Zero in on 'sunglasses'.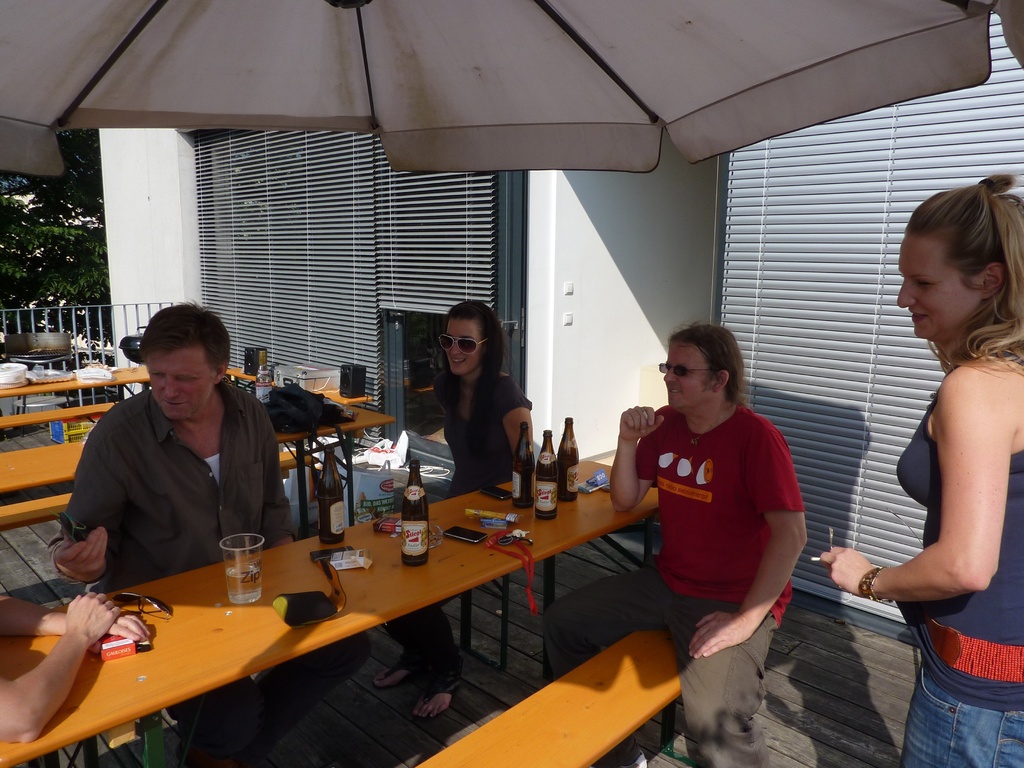
Zeroed in: BBox(436, 333, 482, 353).
